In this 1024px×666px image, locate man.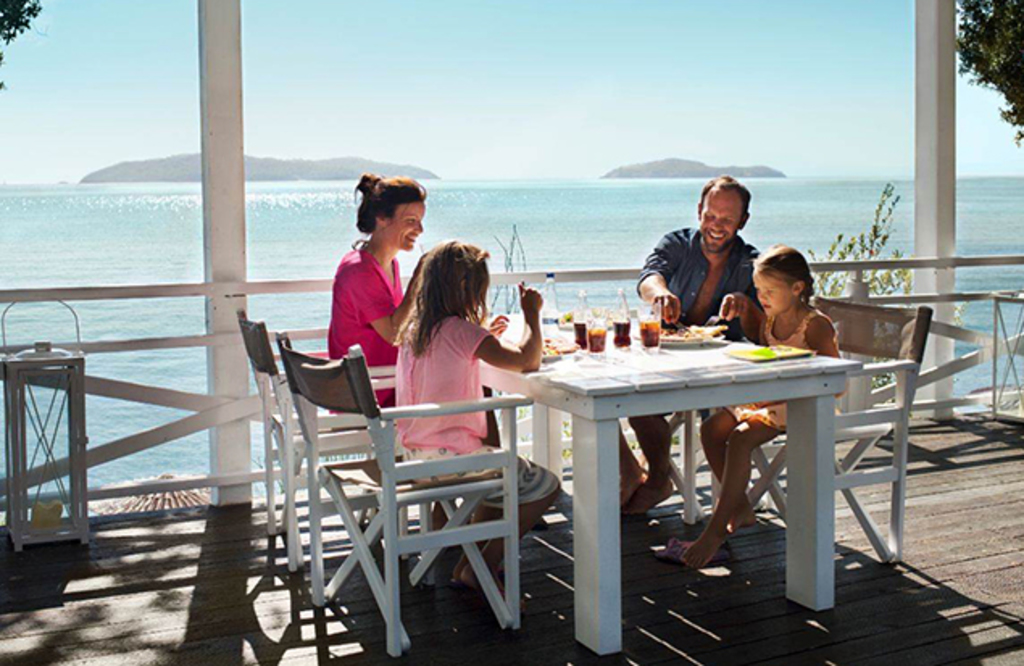
Bounding box: rect(619, 176, 763, 514).
